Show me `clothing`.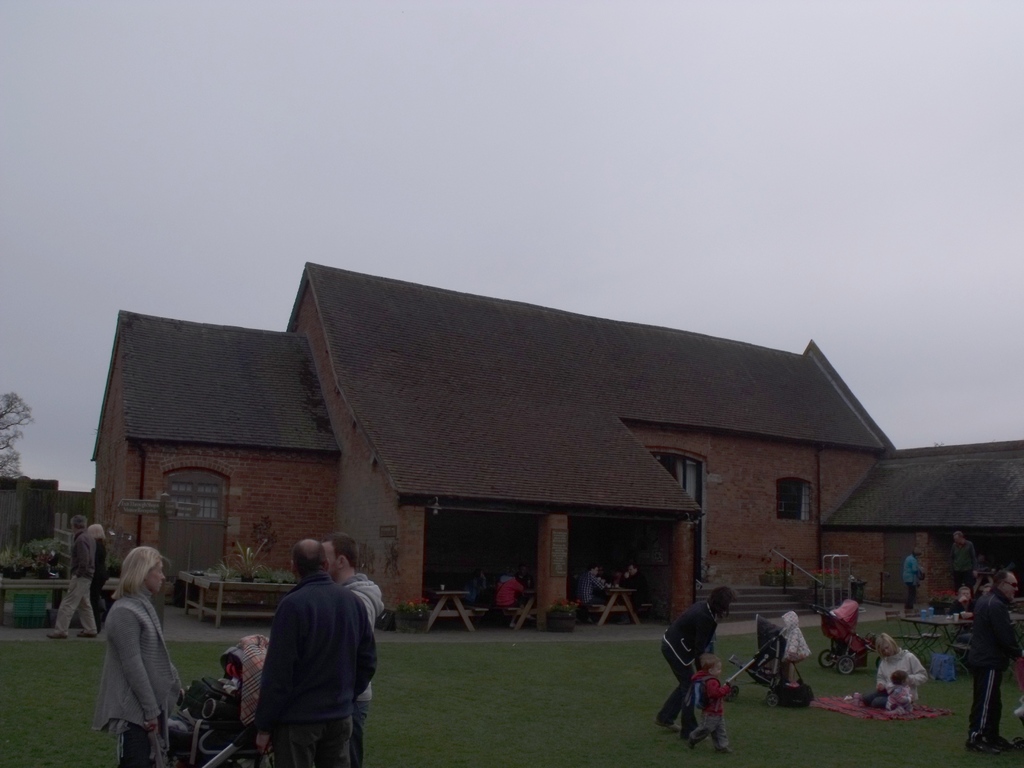
`clothing` is here: x1=620, y1=569, x2=652, y2=600.
